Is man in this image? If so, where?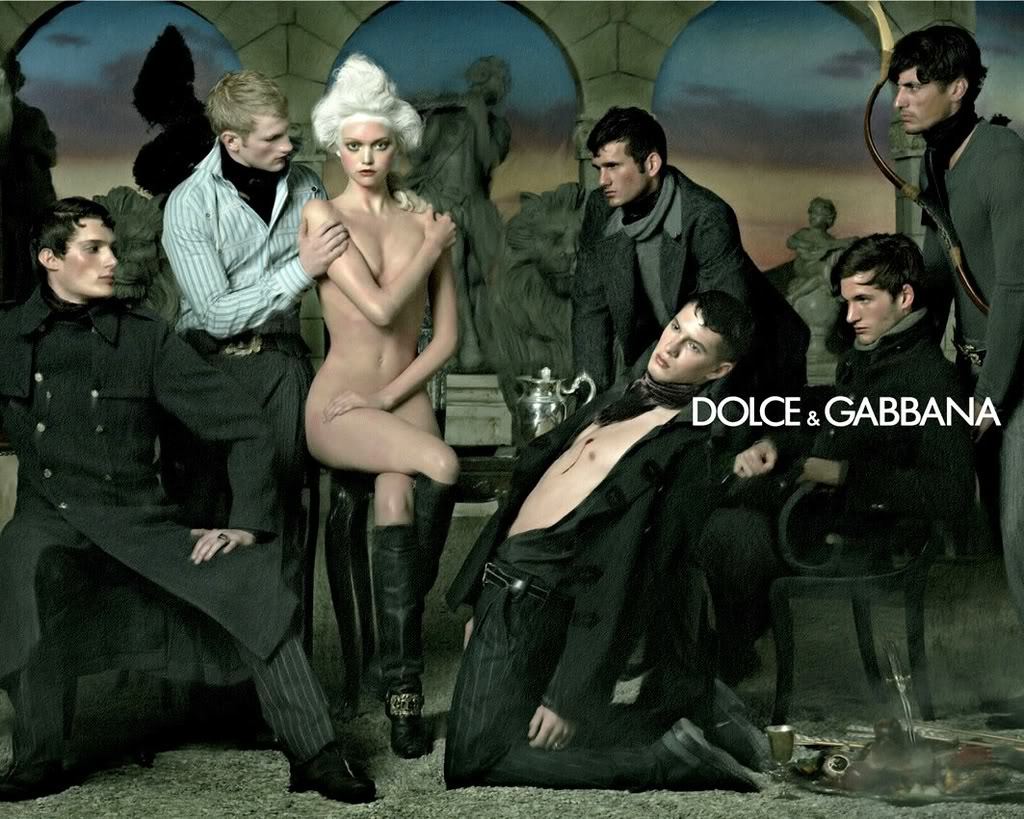
Yes, at Rect(574, 109, 809, 411).
